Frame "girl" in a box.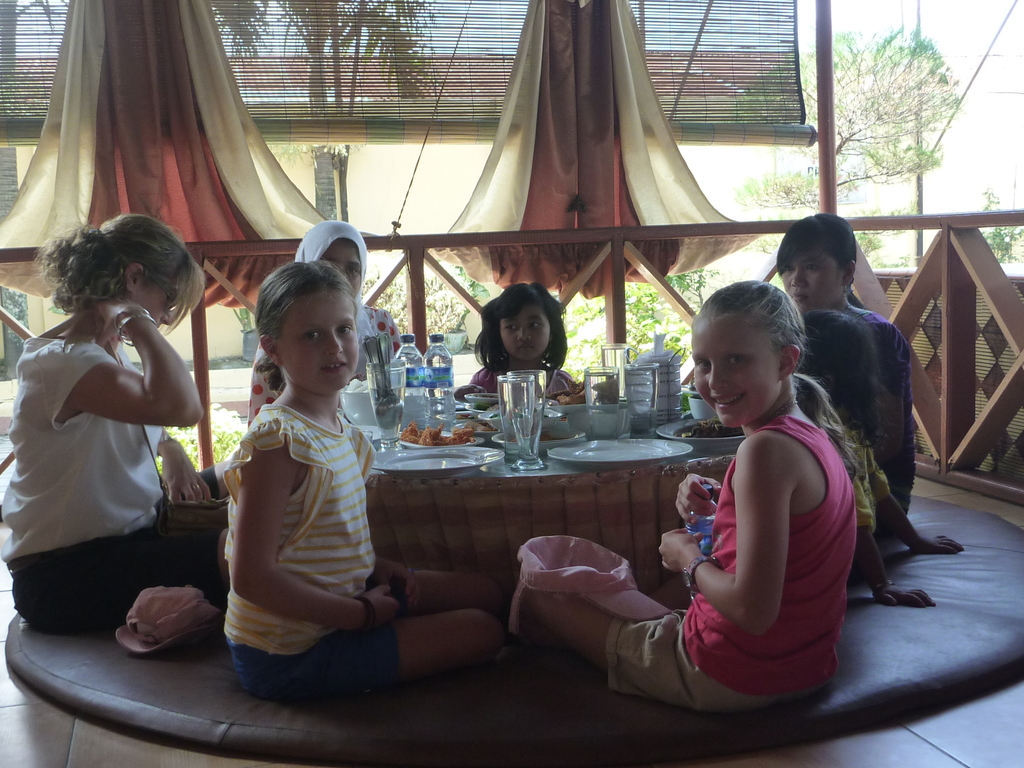
{"left": 523, "top": 278, "right": 858, "bottom": 715}.
